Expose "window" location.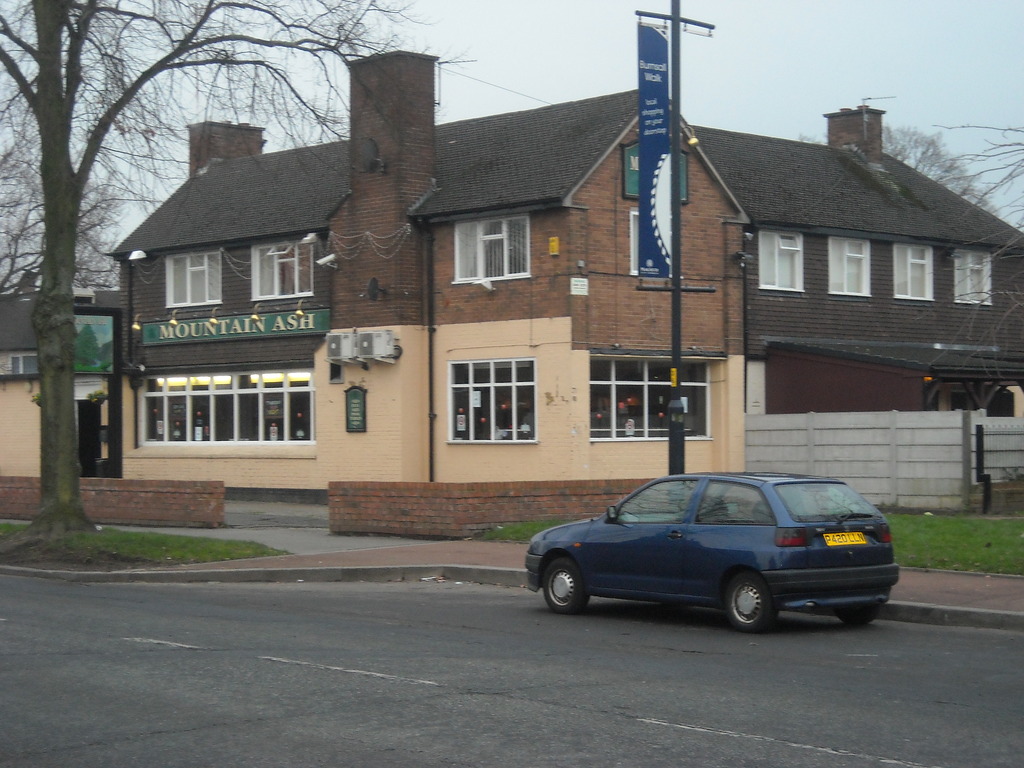
Exposed at box=[492, 357, 535, 442].
